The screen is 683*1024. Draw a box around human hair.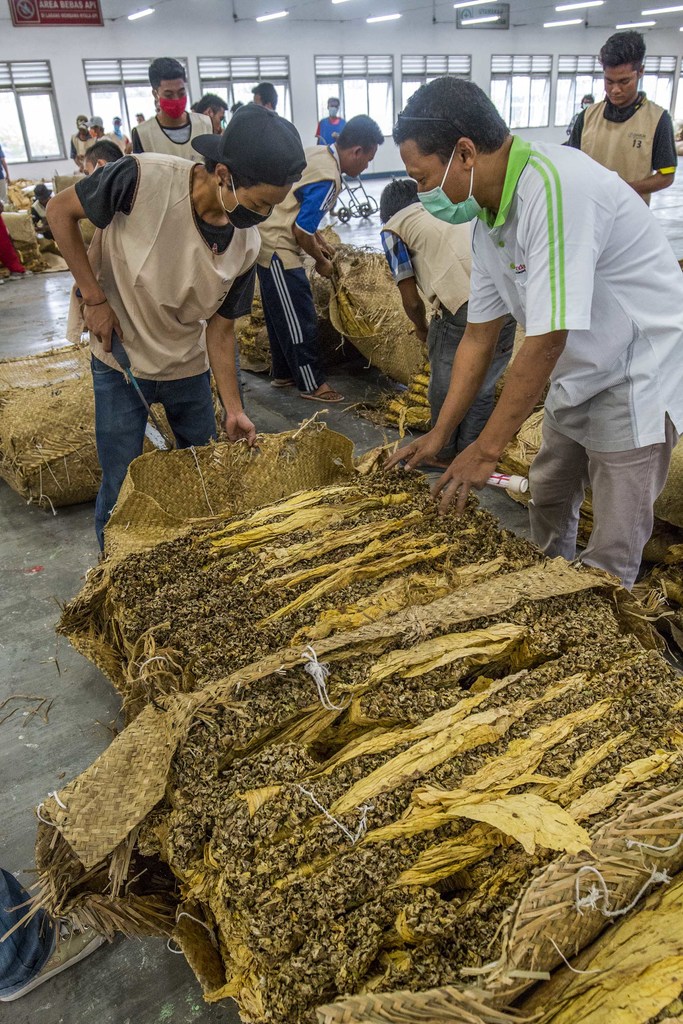
(597,29,642,76).
